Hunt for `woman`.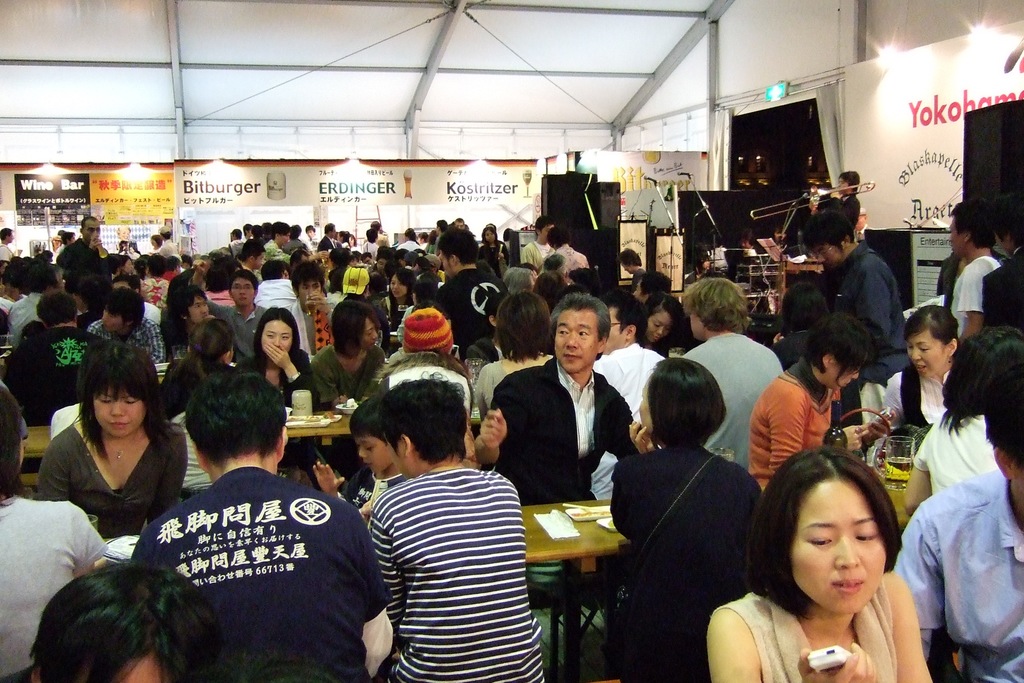
Hunted down at left=865, top=302, right=954, bottom=445.
